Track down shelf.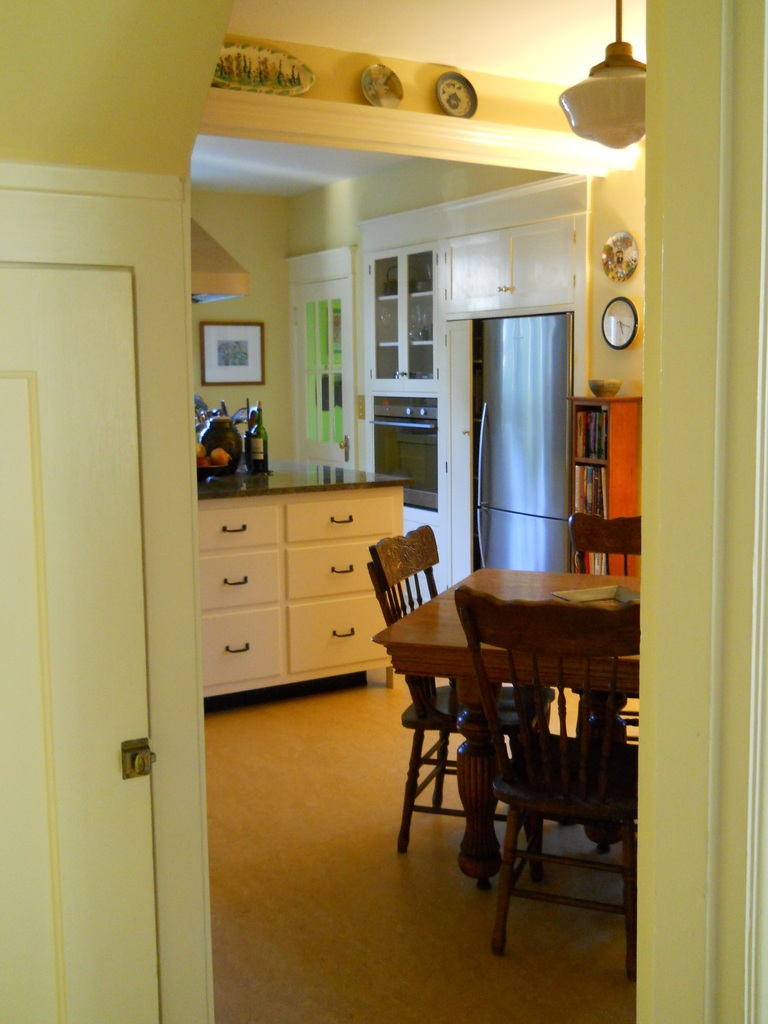
Tracked to region(191, 468, 405, 710).
